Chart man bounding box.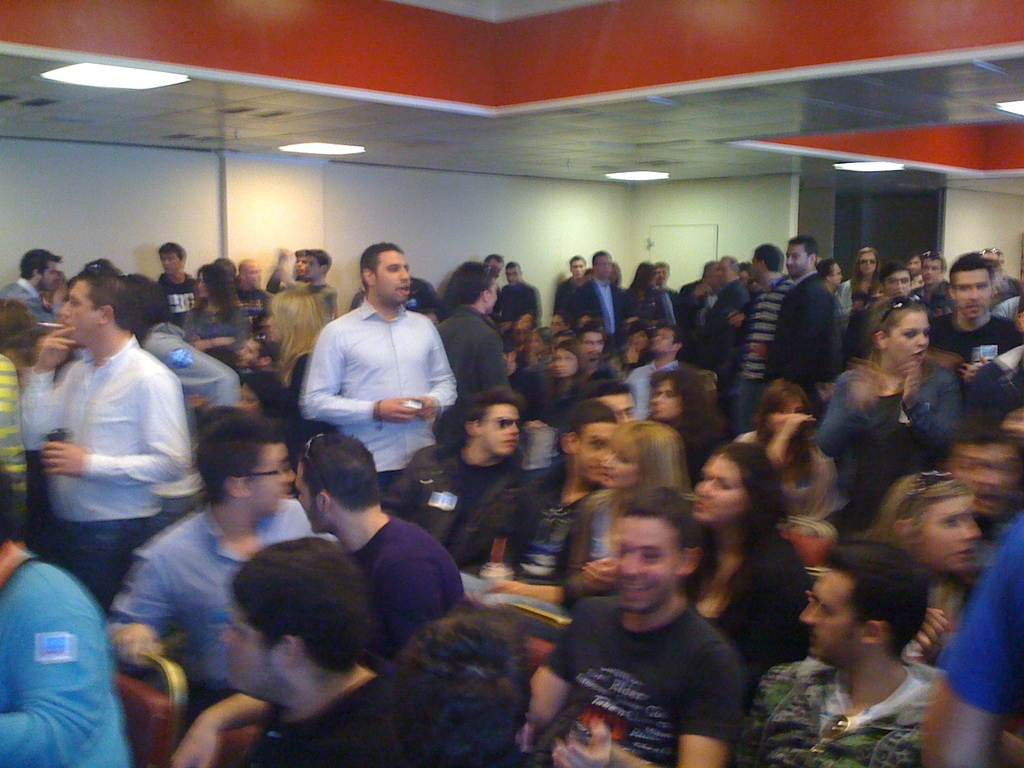
Charted: select_region(288, 247, 461, 503).
